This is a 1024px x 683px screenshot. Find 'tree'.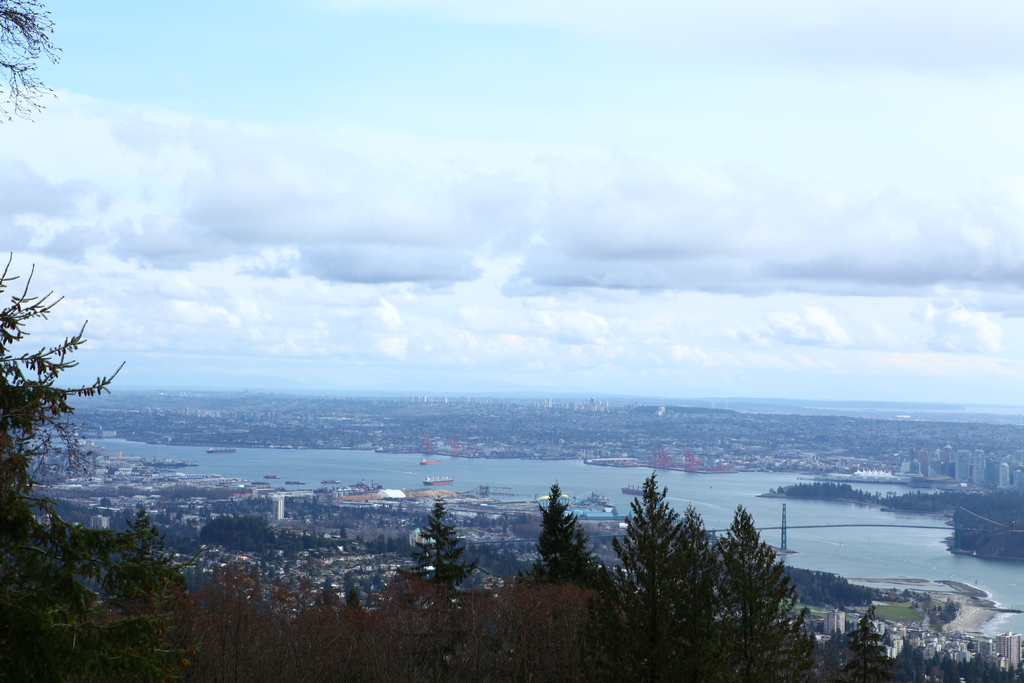
Bounding box: crop(325, 495, 492, 682).
